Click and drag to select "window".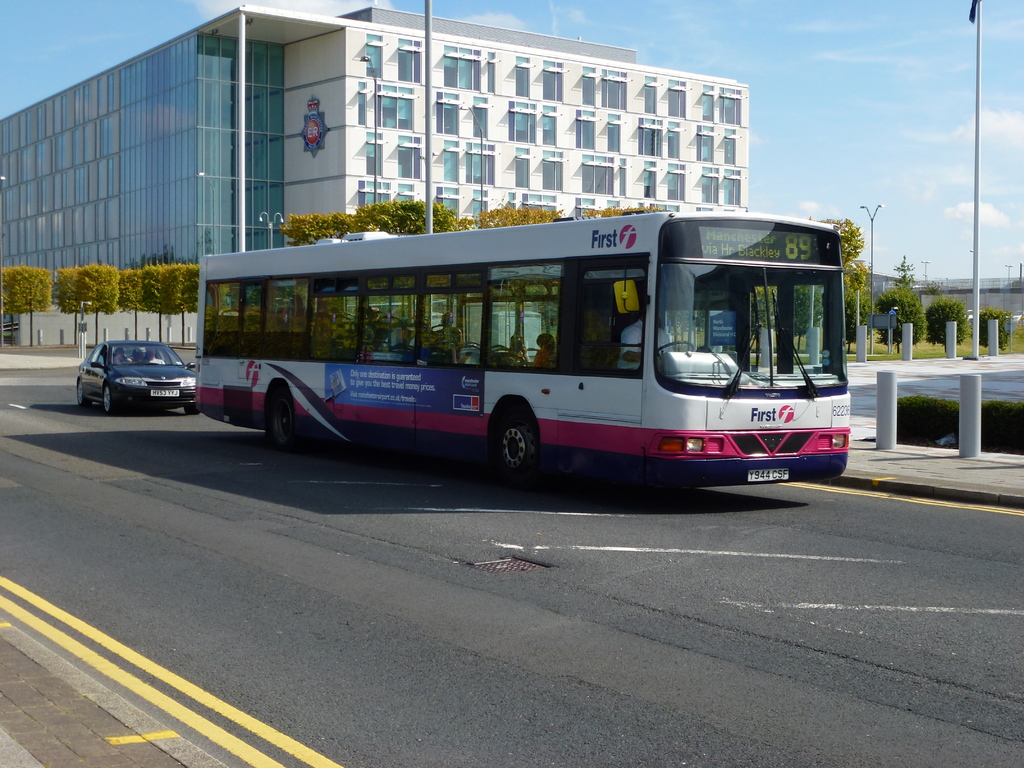
Selection: [397,38,420,86].
